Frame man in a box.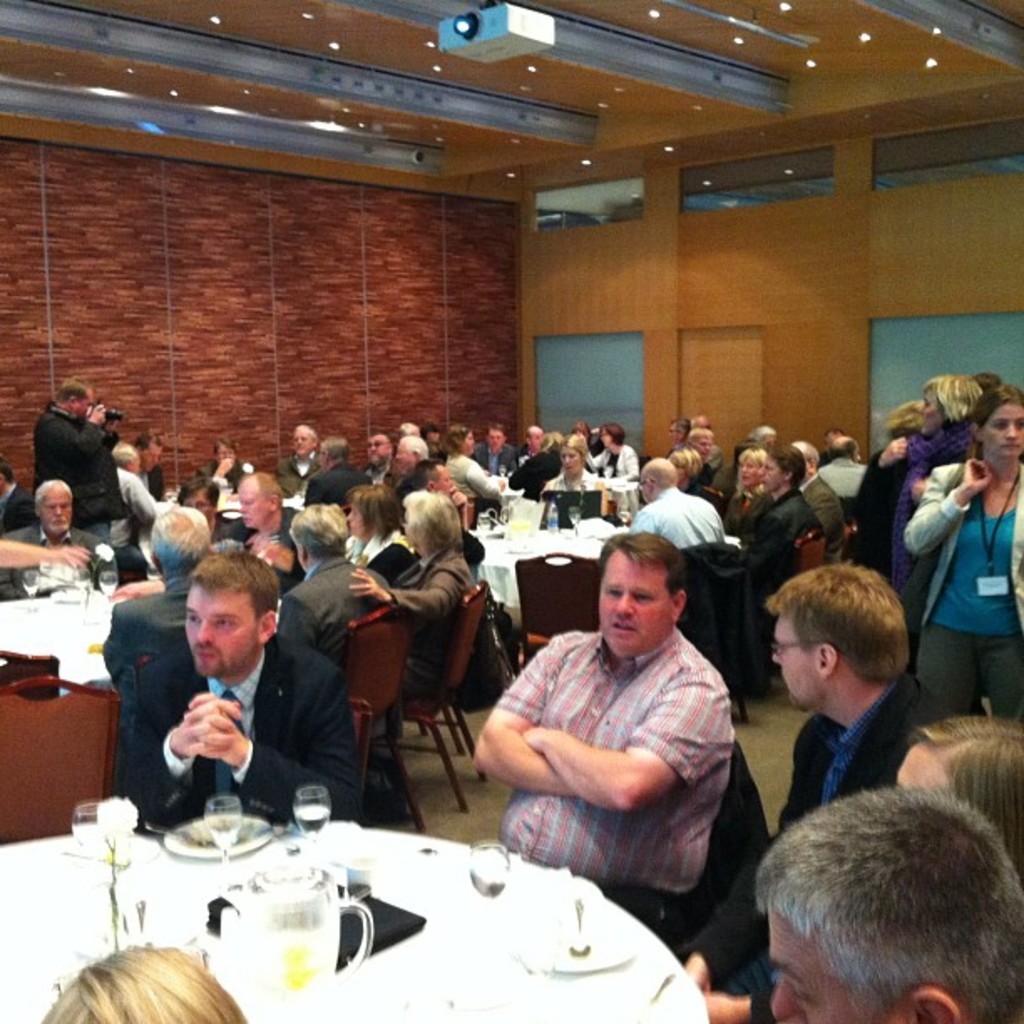
(808,427,857,458).
